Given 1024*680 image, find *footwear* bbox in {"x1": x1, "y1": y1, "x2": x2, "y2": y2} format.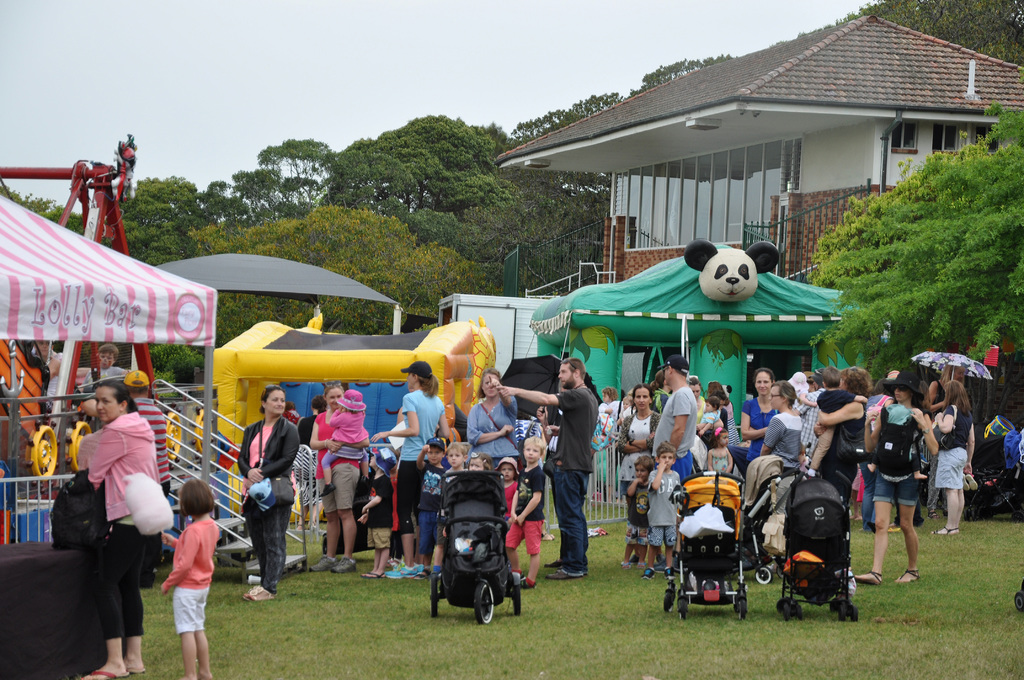
{"x1": 933, "y1": 524, "x2": 961, "y2": 533}.
